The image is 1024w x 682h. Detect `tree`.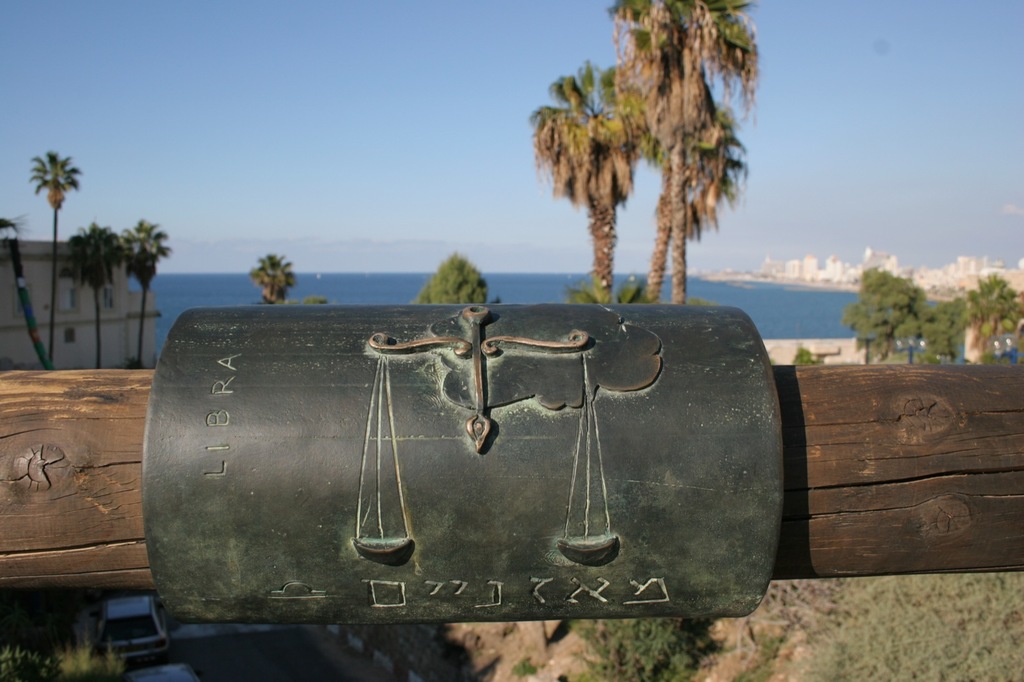
Detection: detection(605, 0, 755, 306).
